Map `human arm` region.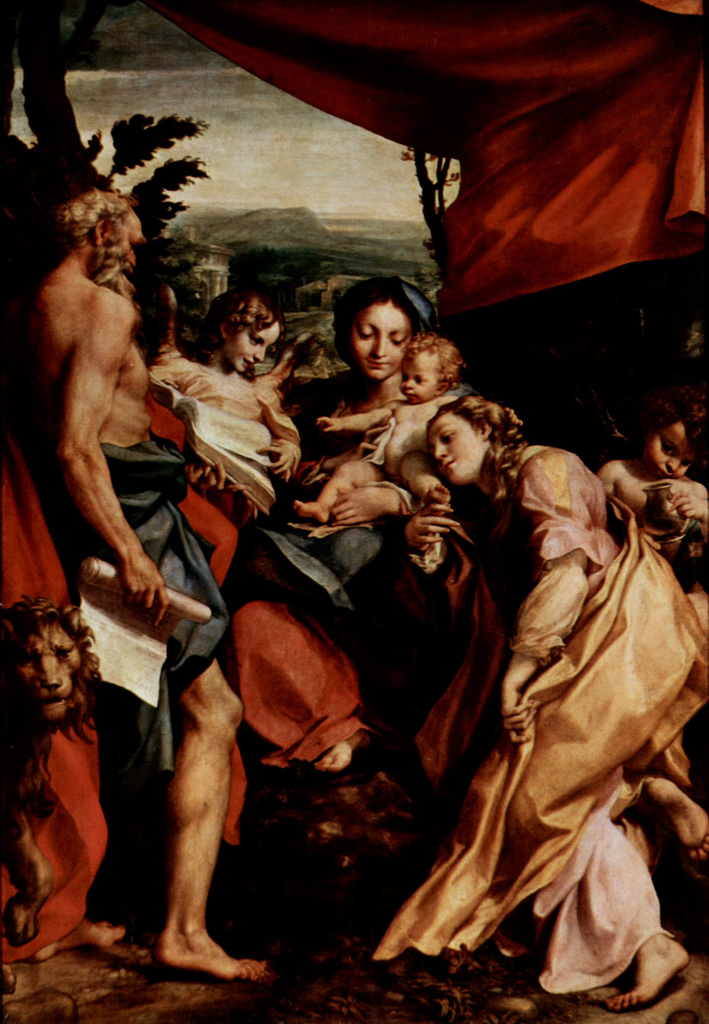
Mapped to 494:442:594:750.
